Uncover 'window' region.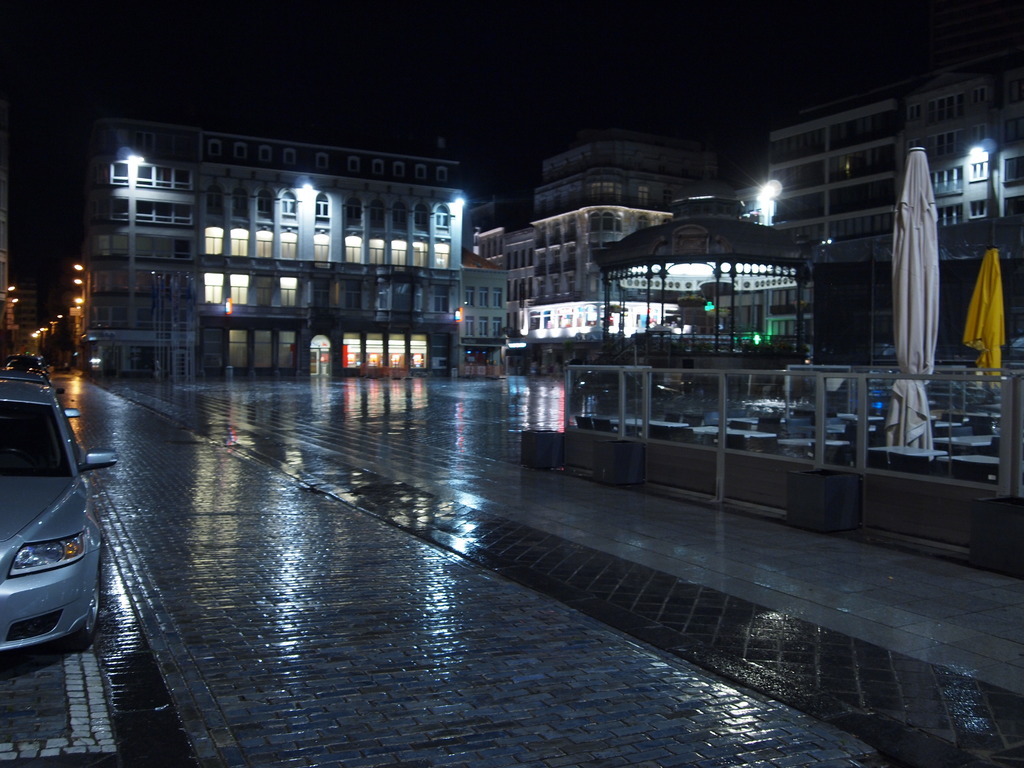
Uncovered: box(231, 144, 246, 160).
